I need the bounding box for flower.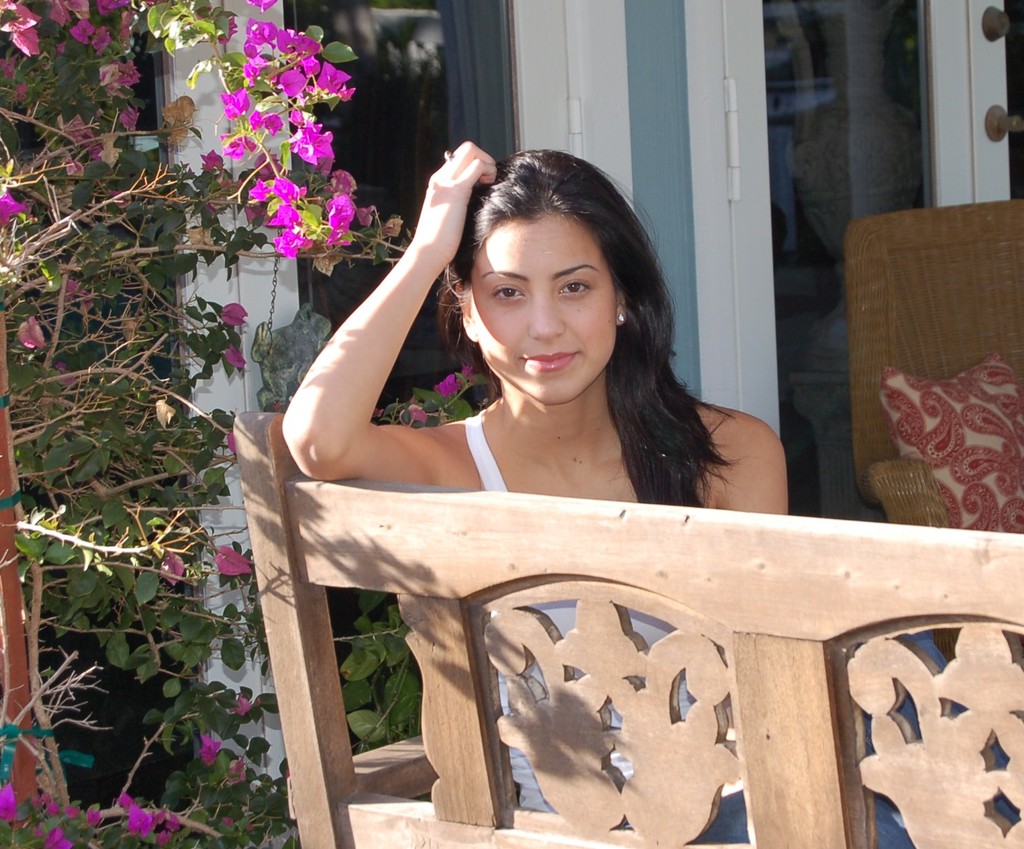
Here it is: box(10, 316, 39, 351).
